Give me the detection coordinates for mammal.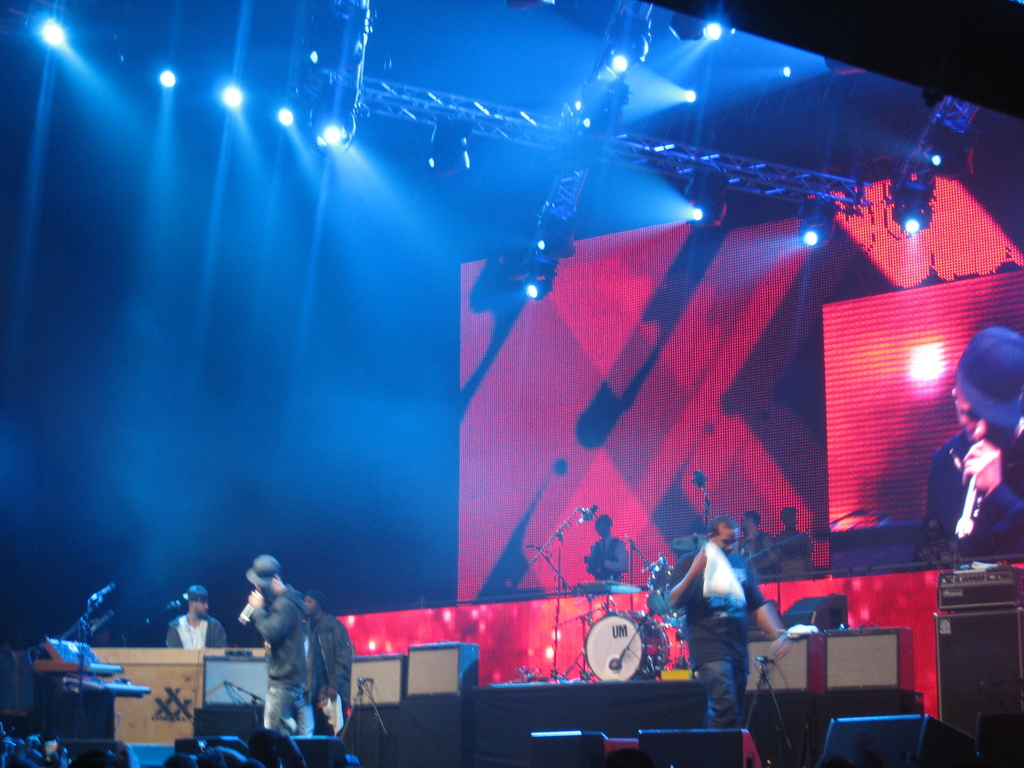
BBox(586, 511, 627, 584).
